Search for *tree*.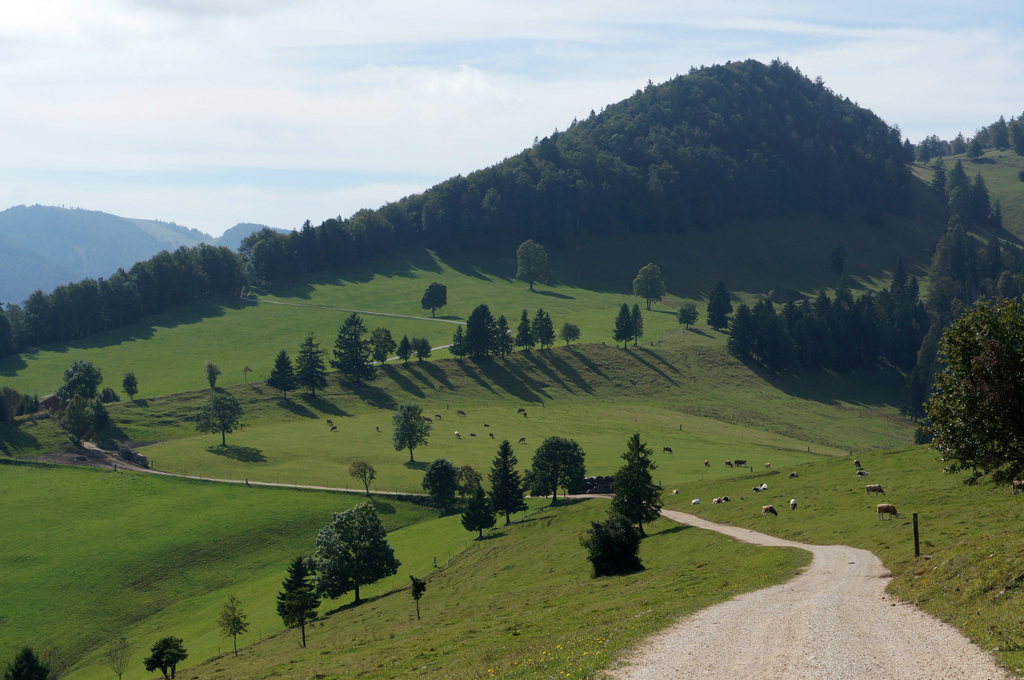
Found at <region>10, 647, 50, 679</region>.
